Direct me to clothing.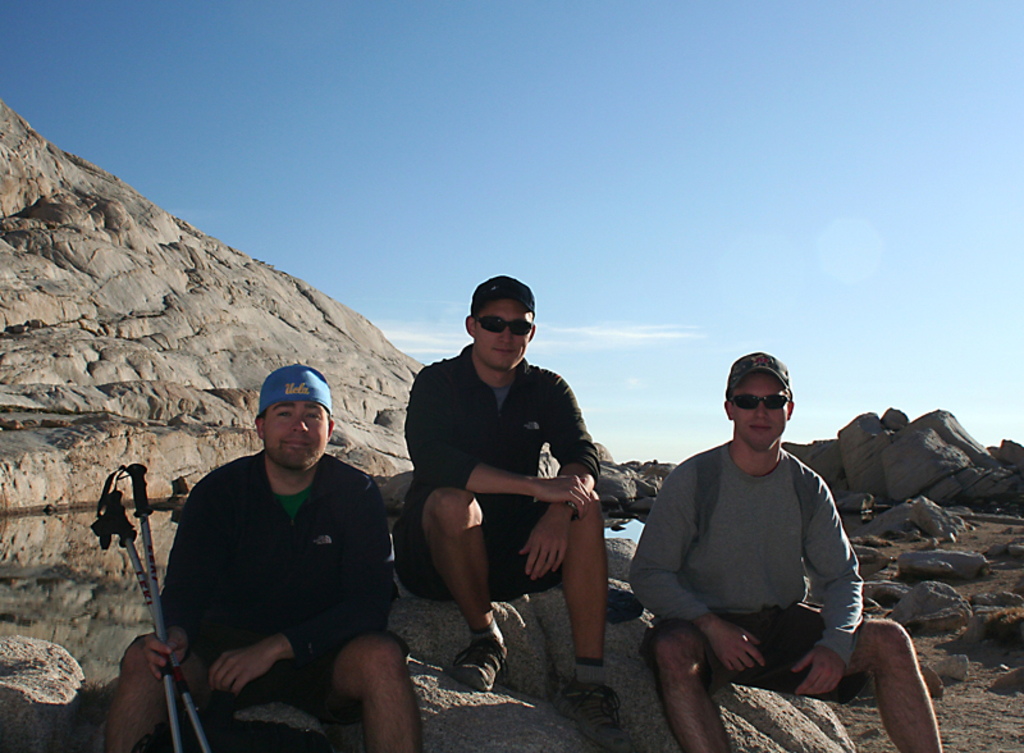
Direction: bbox=[628, 425, 877, 699].
